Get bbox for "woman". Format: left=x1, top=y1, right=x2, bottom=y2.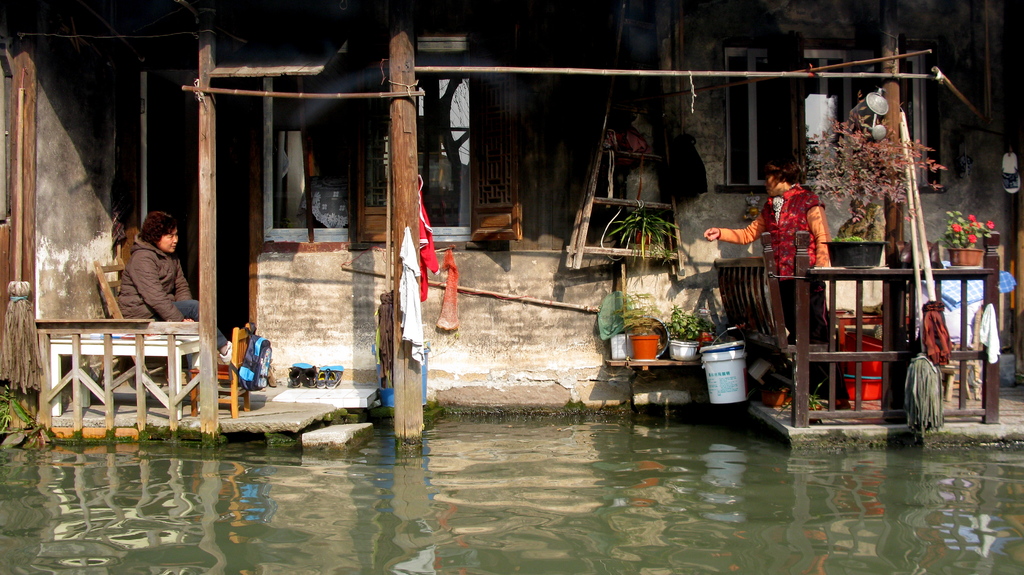
left=701, top=159, right=851, bottom=411.
